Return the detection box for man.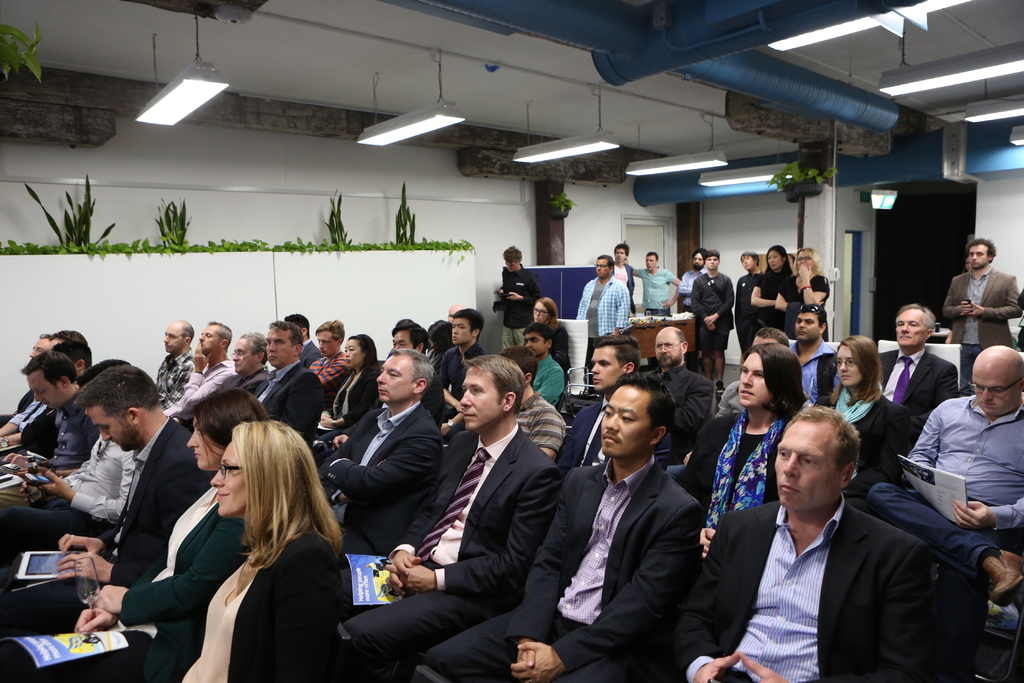
BBox(879, 304, 963, 438).
